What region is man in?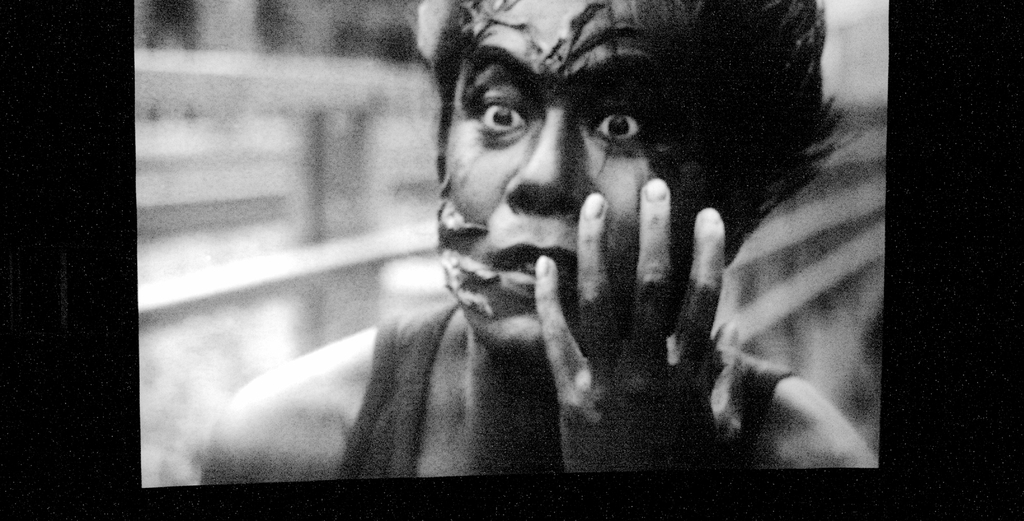
bbox=(185, 31, 848, 492).
